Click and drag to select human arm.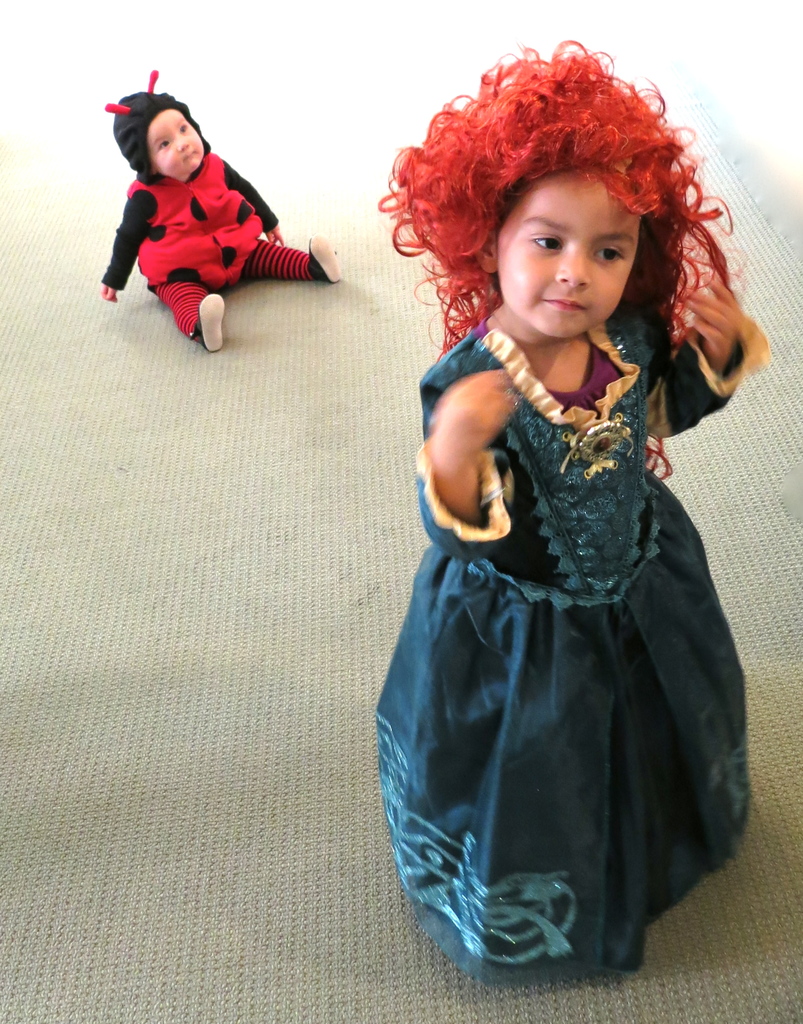
Selection: bbox(424, 356, 516, 560).
